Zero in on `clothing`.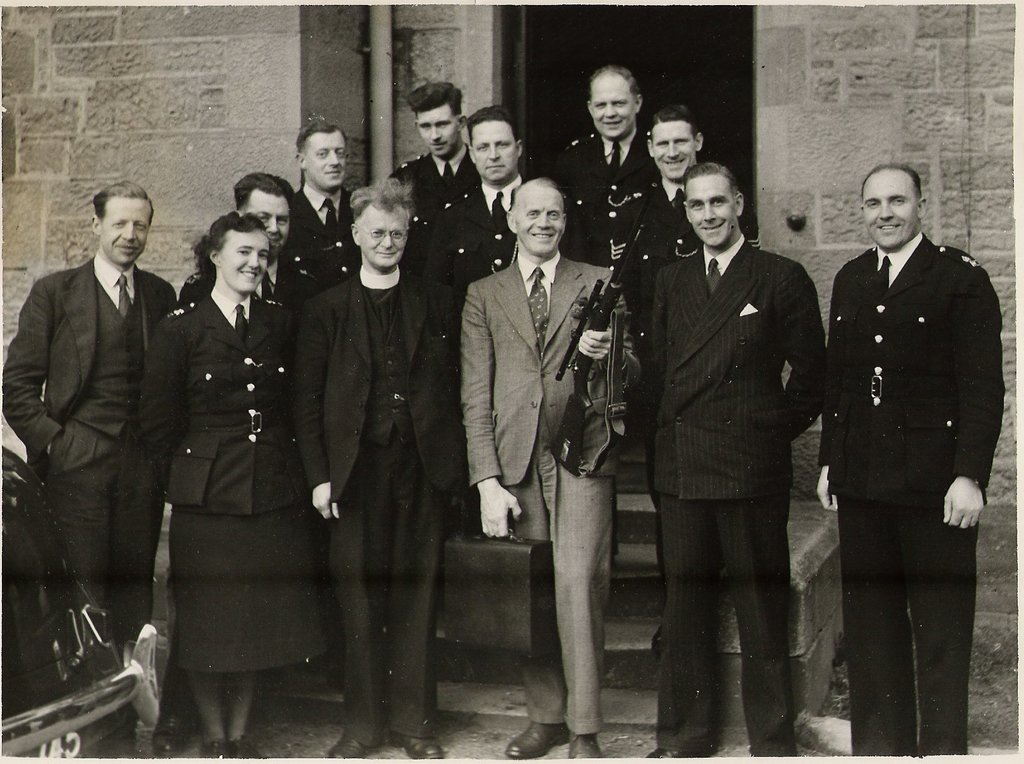
Zeroed in: x1=463, y1=256, x2=615, y2=735.
